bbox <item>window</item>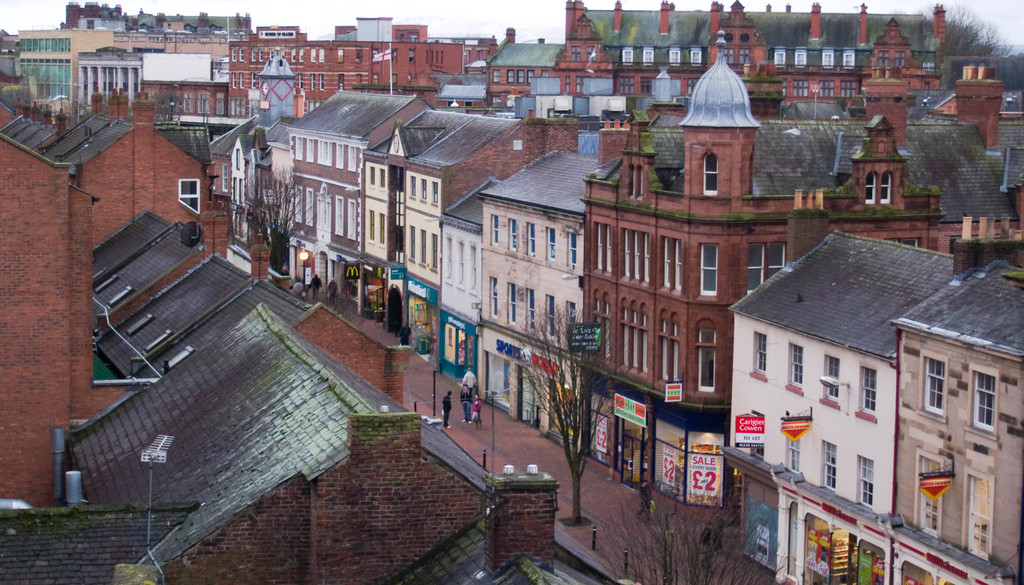
select_region(492, 215, 511, 250)
